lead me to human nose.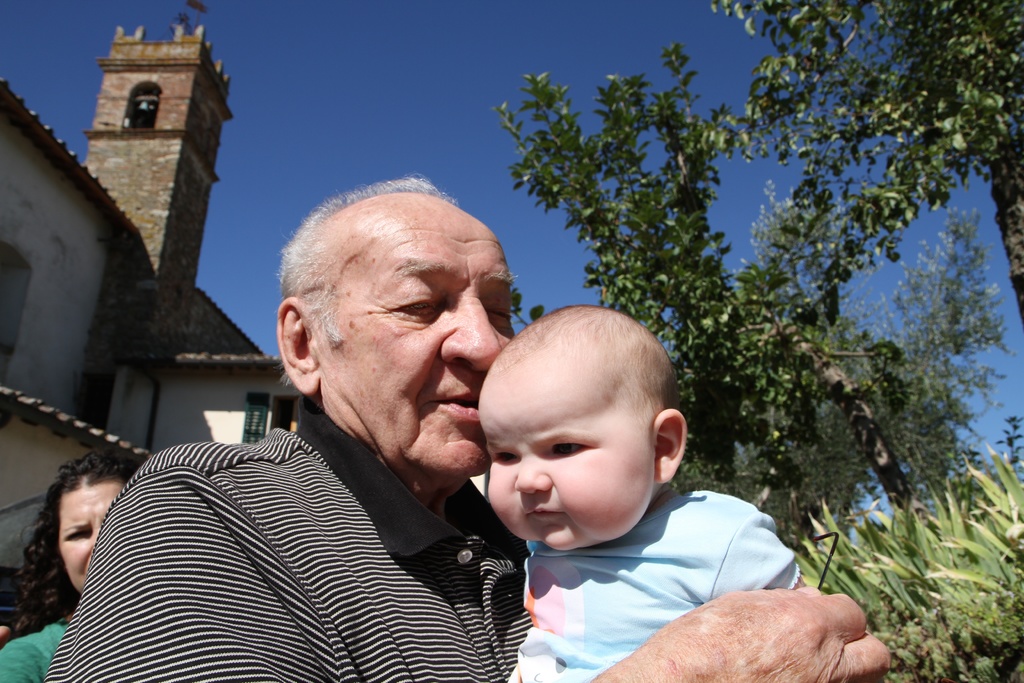
Lead to 92/523/102/547.
